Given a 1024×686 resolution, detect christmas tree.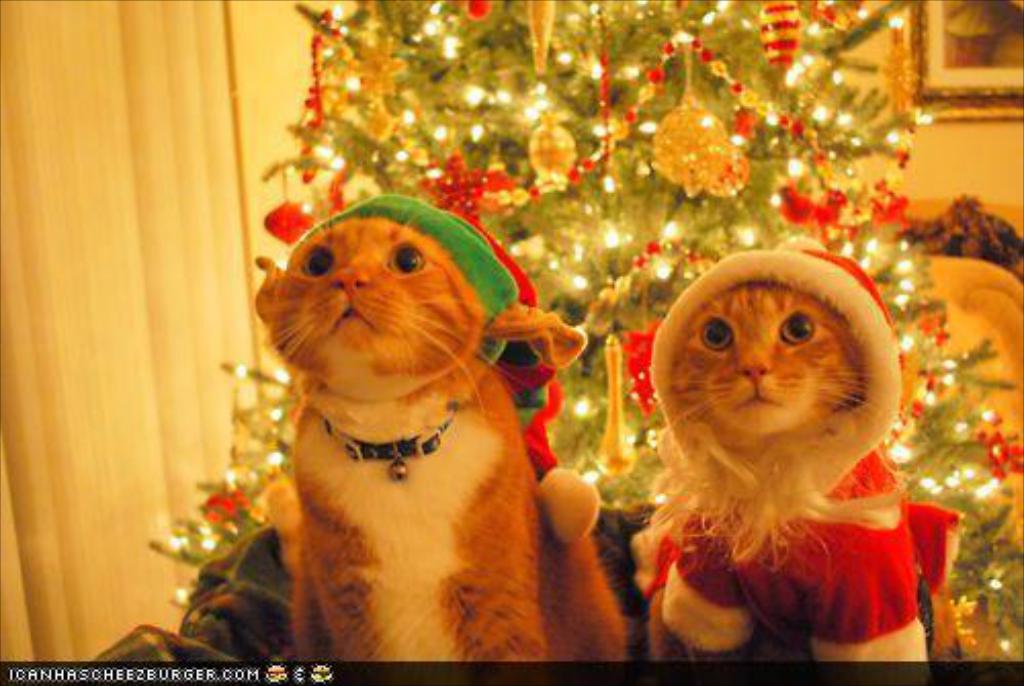
[150,0,1022,666].
